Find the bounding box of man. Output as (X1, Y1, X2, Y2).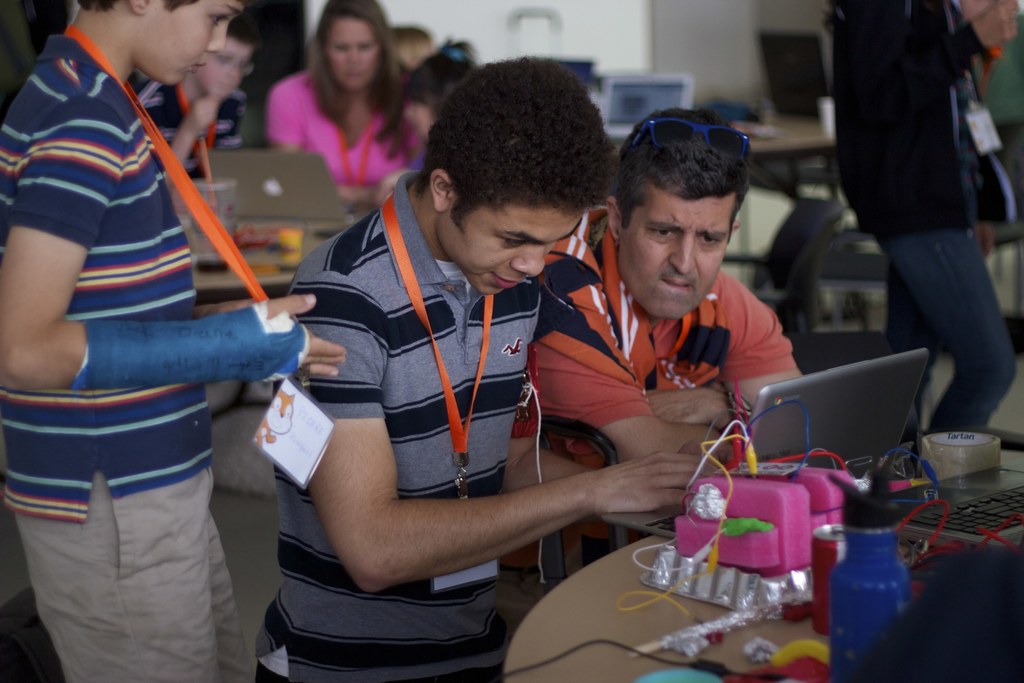
(816, 0, 1022, 446).
